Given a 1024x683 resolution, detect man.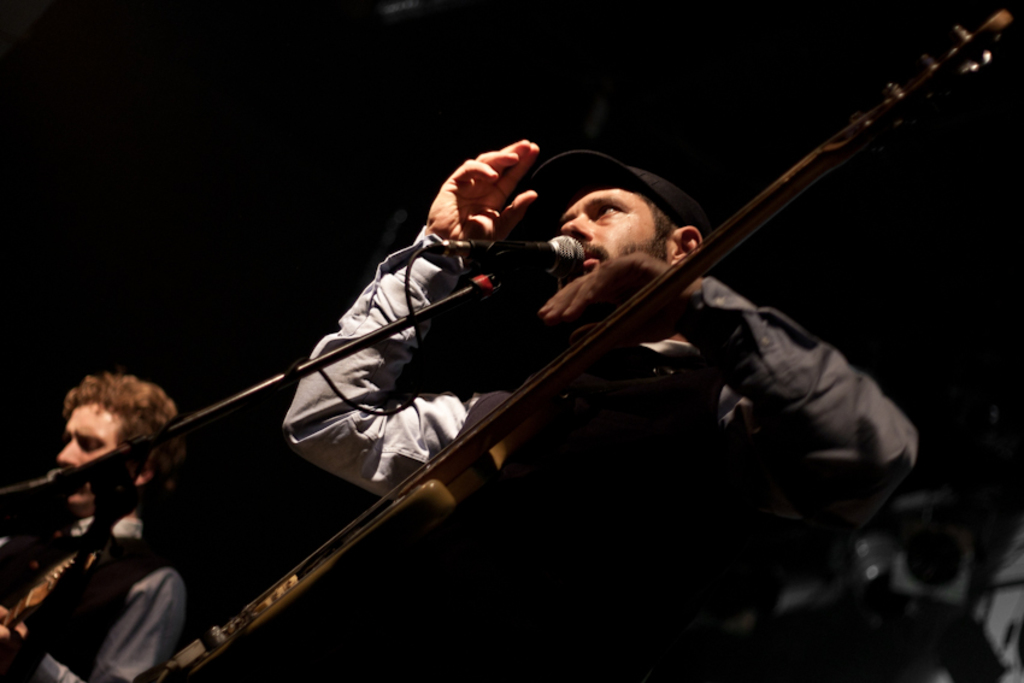
select_region(242, 48, 910, 663).
